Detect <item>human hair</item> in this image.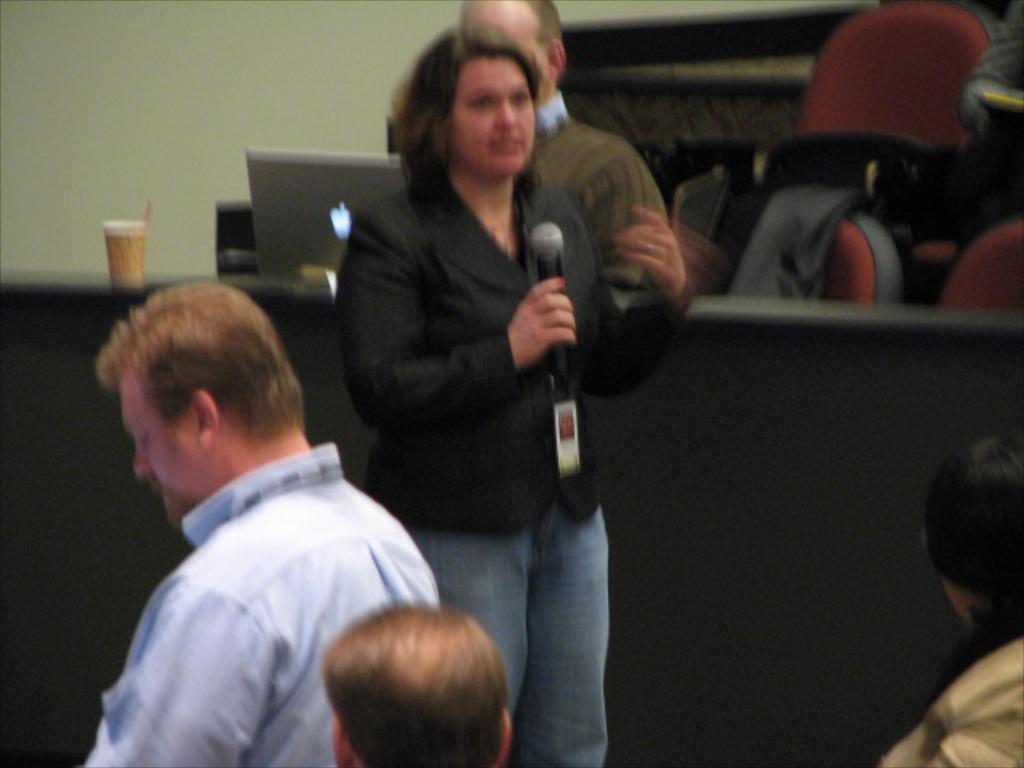
Detection: bbox=(387, 18, 541, 226).
